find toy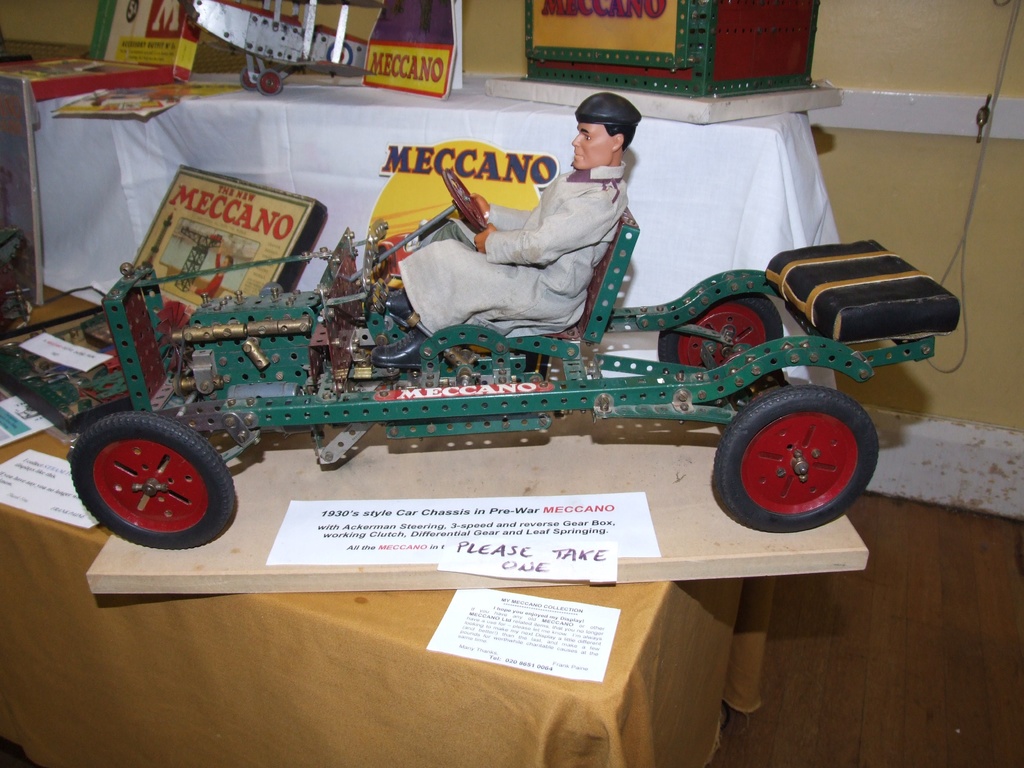
371,93,640,369
